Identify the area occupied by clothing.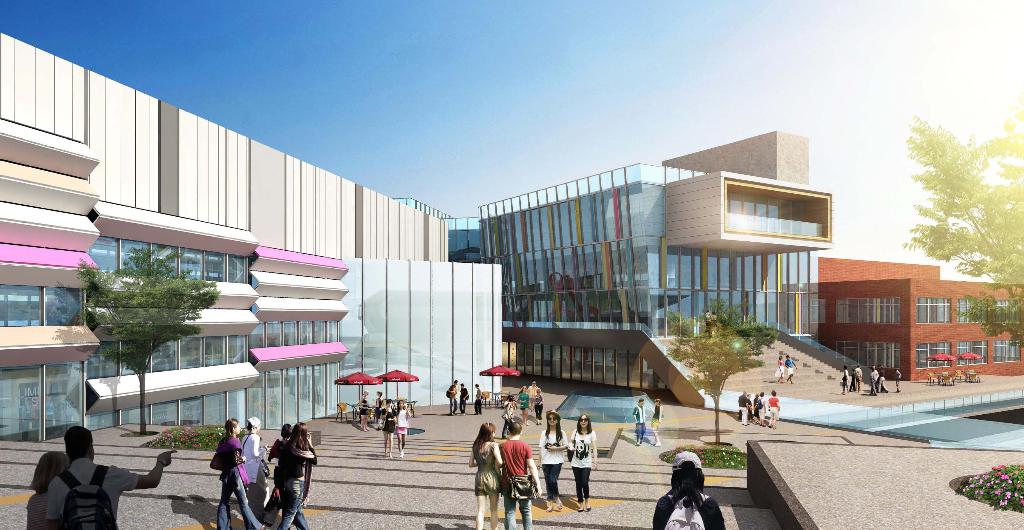
Area: locate(740, 396, 748, 425).
